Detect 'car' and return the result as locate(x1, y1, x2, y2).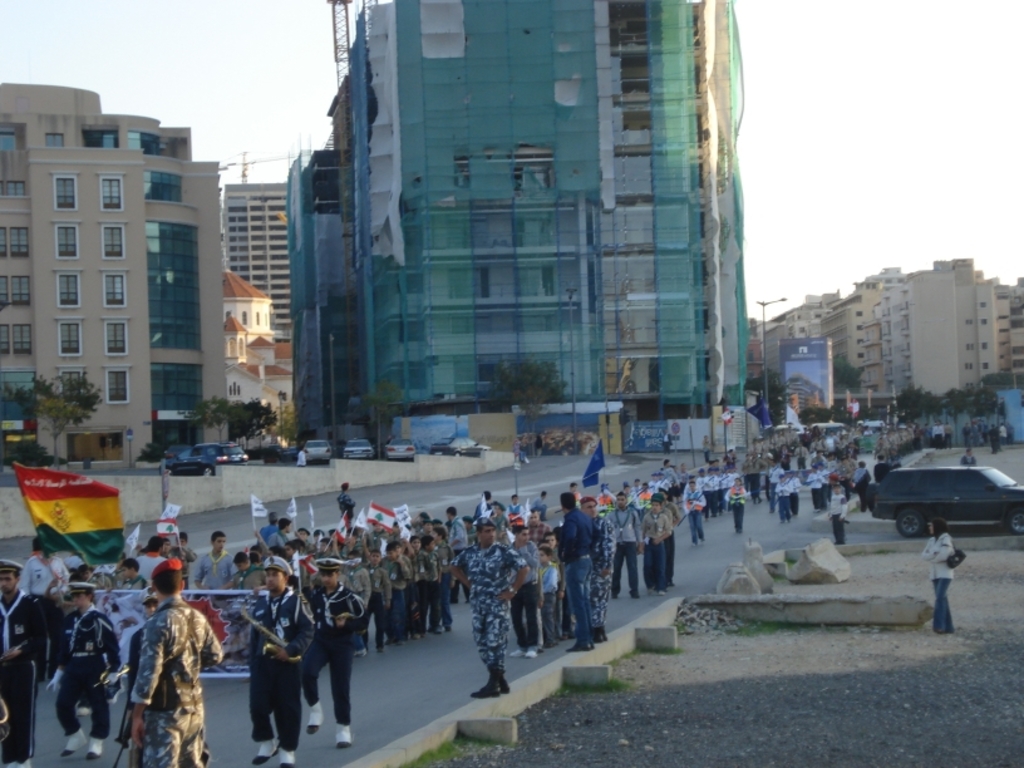
locate(159, 438, 251, 476).
